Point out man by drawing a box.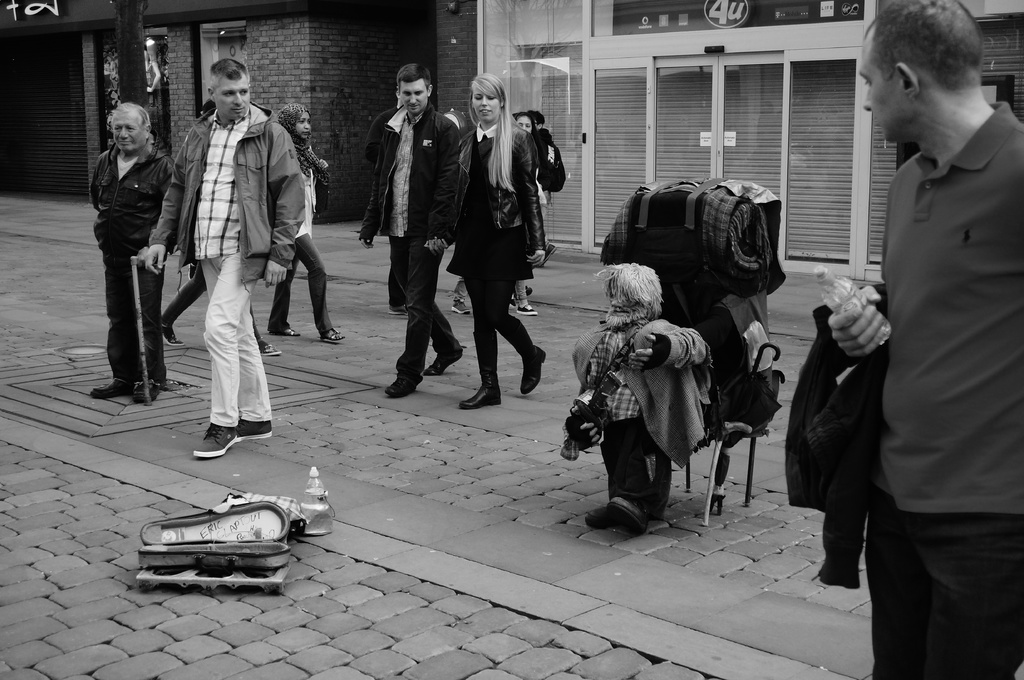
140, 56, 309, 457.
